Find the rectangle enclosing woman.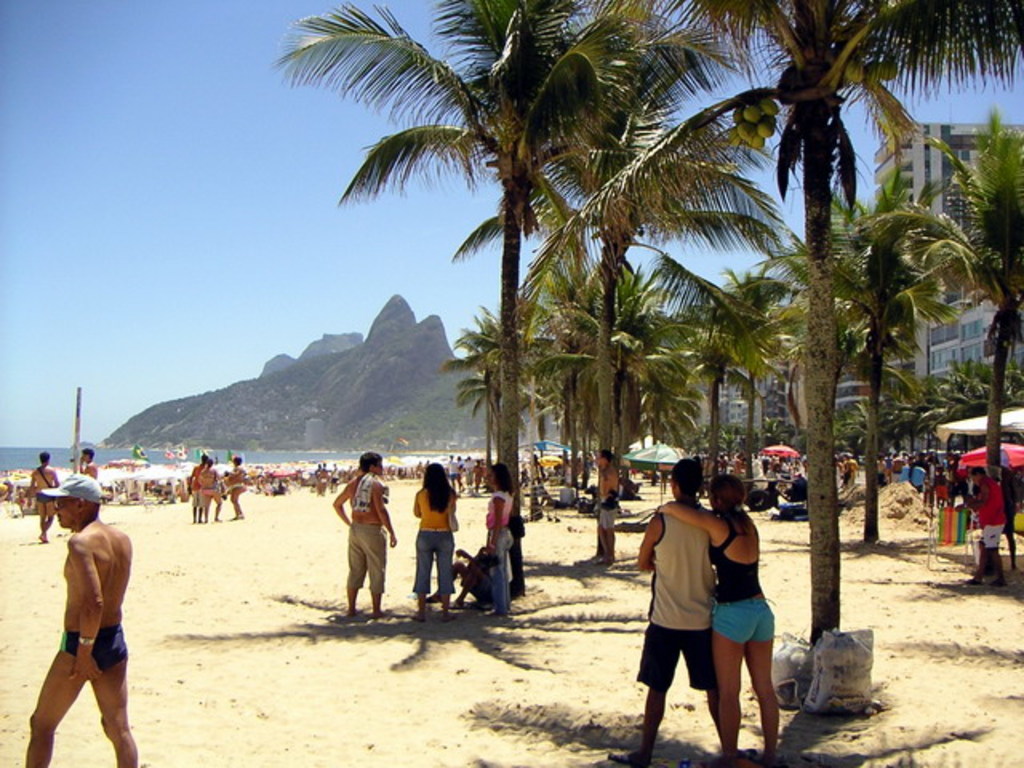
411/461/456/619.
